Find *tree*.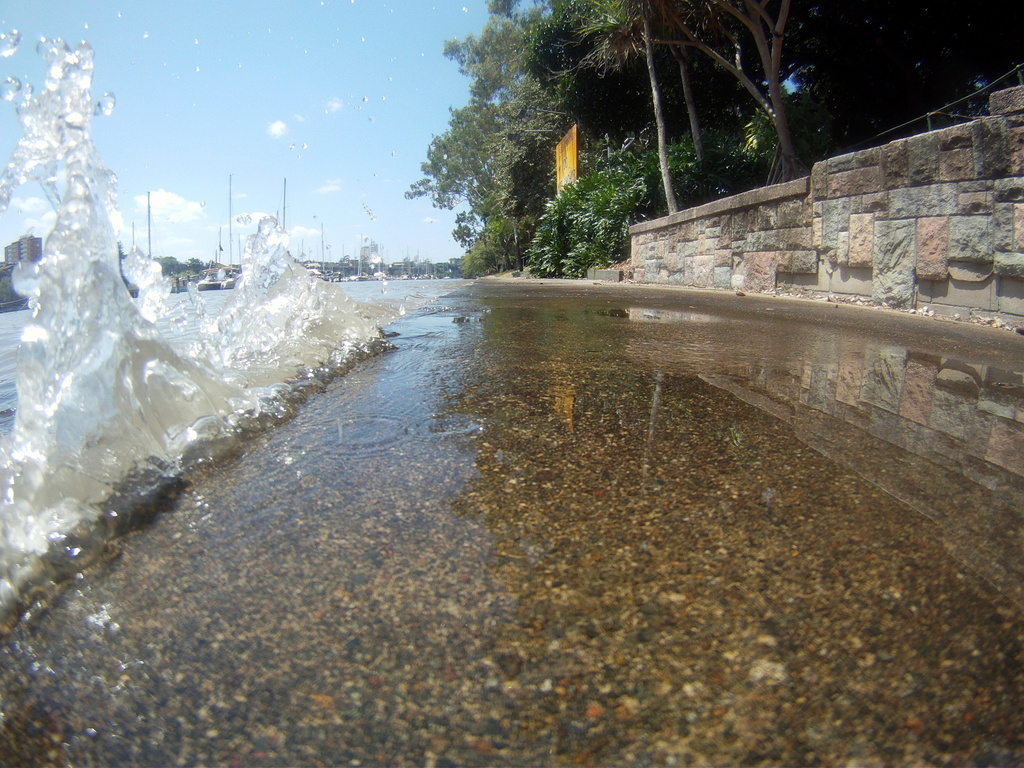
left=575, top=0, right=791, bottom=182.
